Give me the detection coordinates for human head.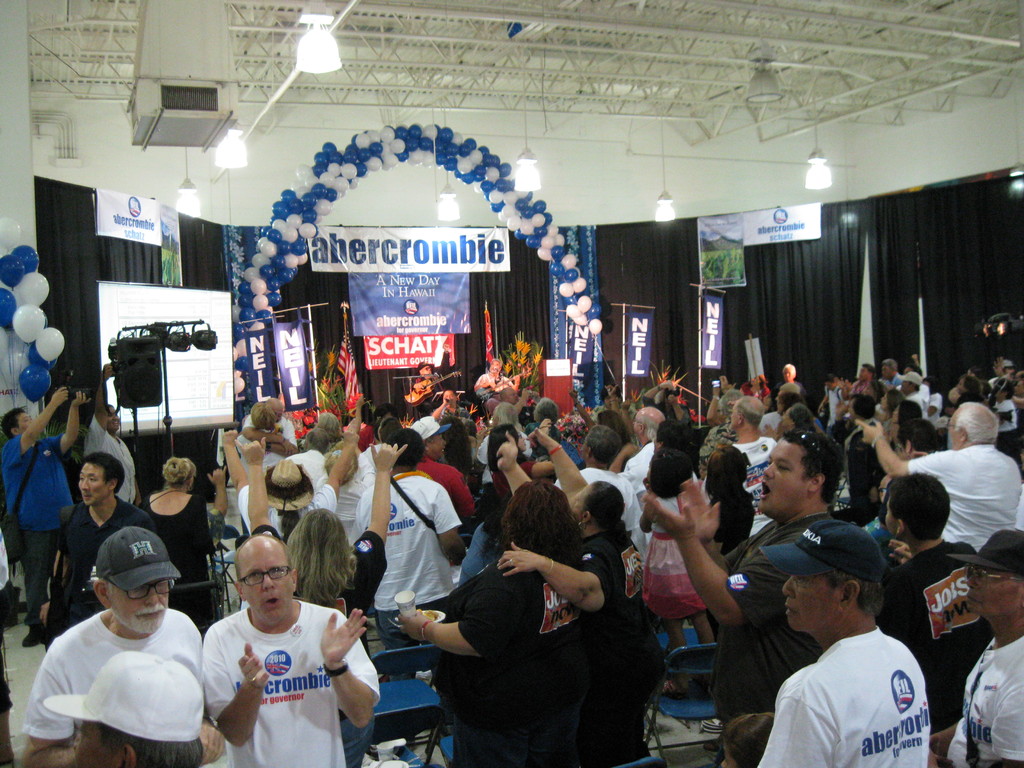
l=224, t=531, r=305, b=617.
